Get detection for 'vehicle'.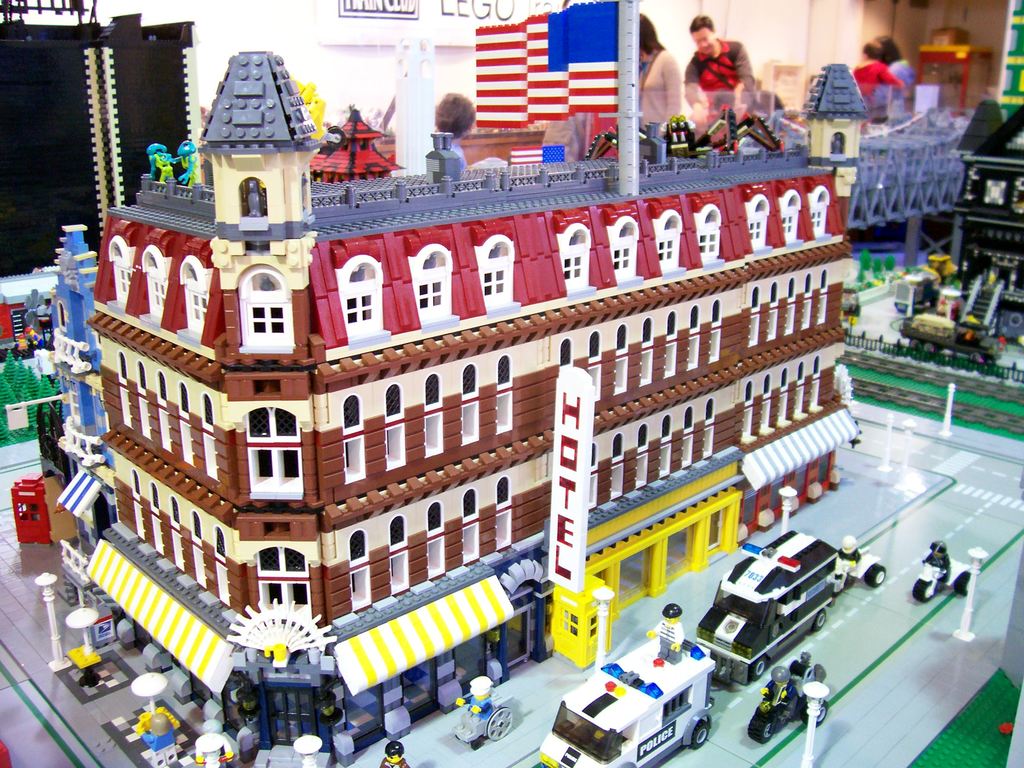
Detection: bbox=(915, 560, 973, 602).
